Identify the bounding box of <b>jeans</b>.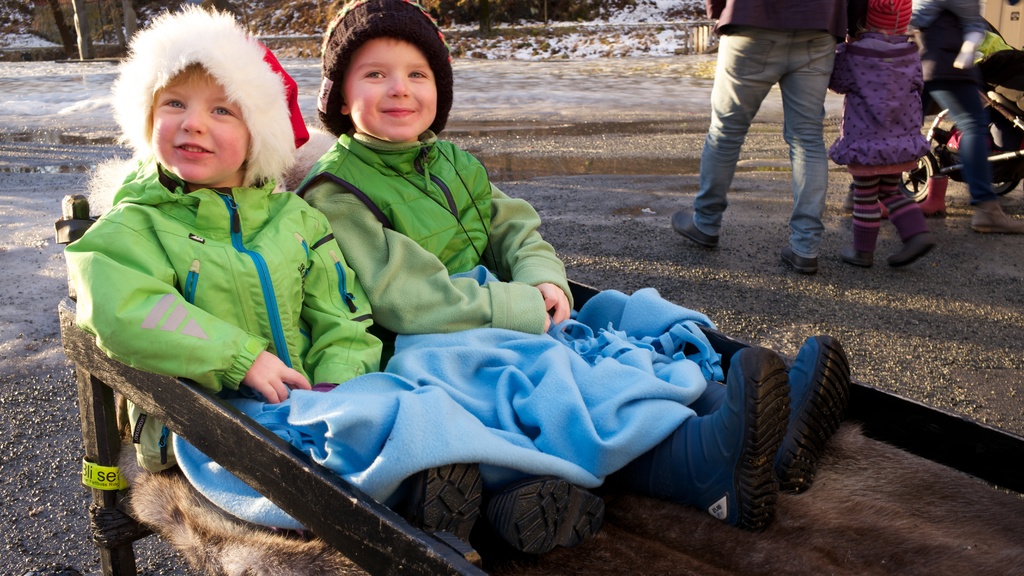
box(925, 32, 1002, 201).
